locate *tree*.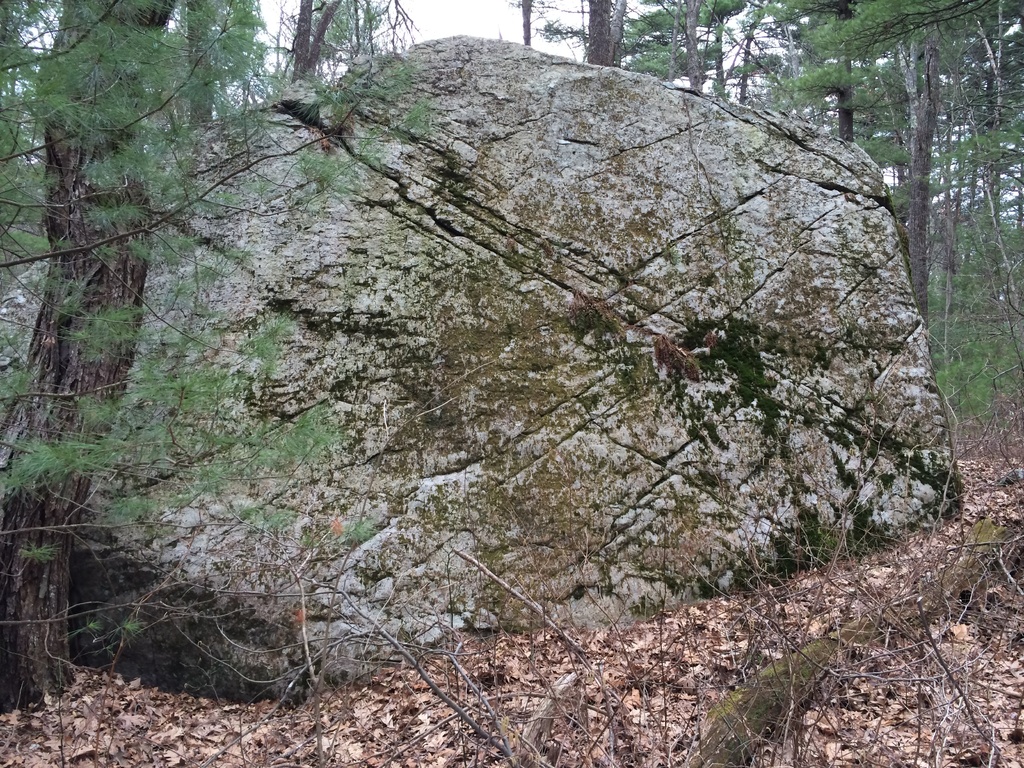
Bounding box: rect(185, 0, 211, 122).
